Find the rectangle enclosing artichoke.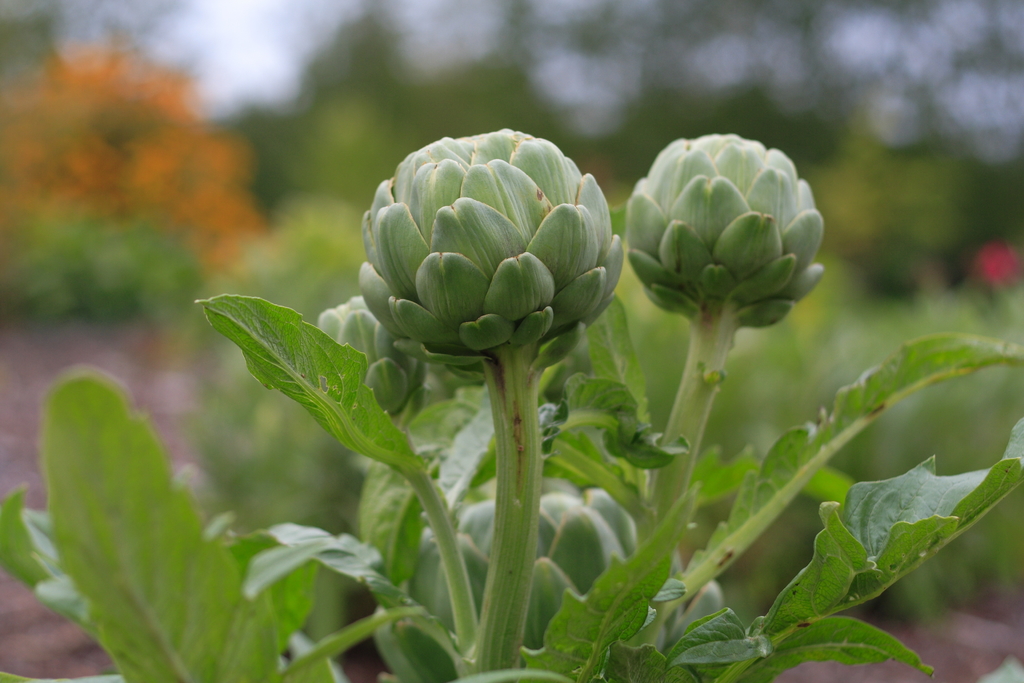
crop(317, 288, 419, 414).
